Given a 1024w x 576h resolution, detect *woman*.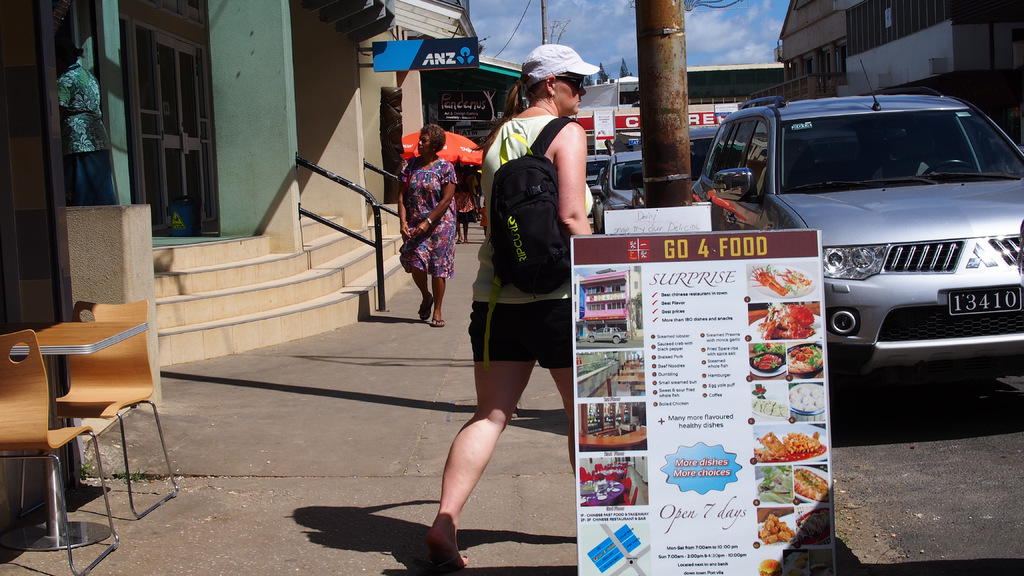
(451, 66, 597, 532).
